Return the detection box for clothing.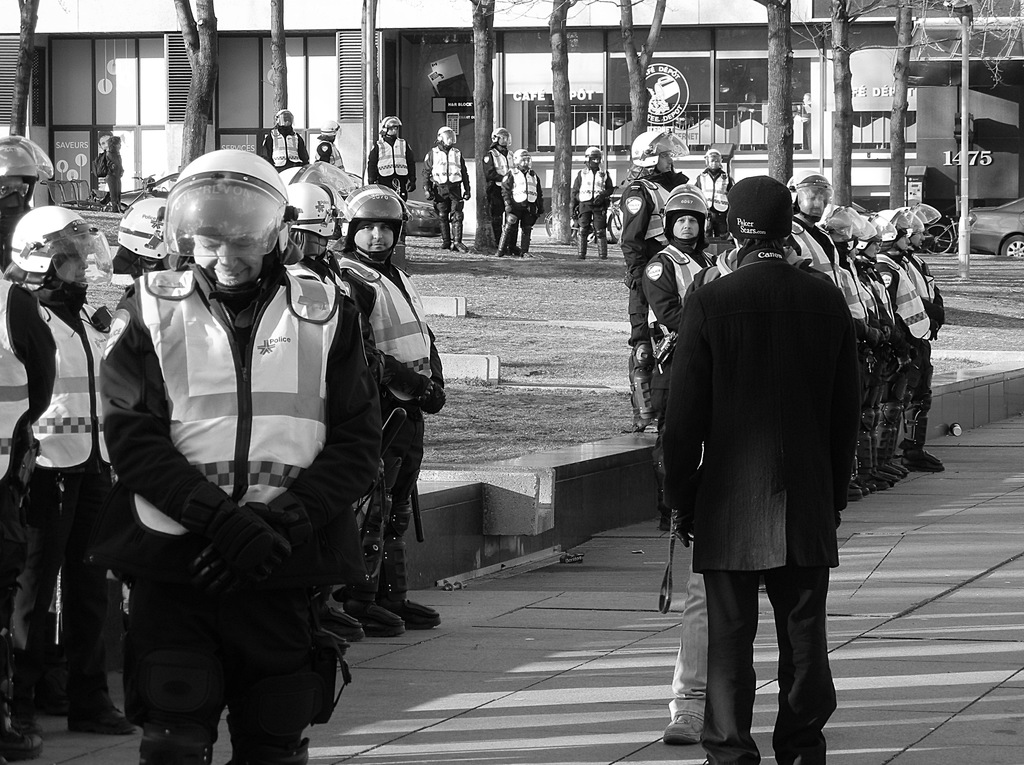
[780, 208, 834, 281].
